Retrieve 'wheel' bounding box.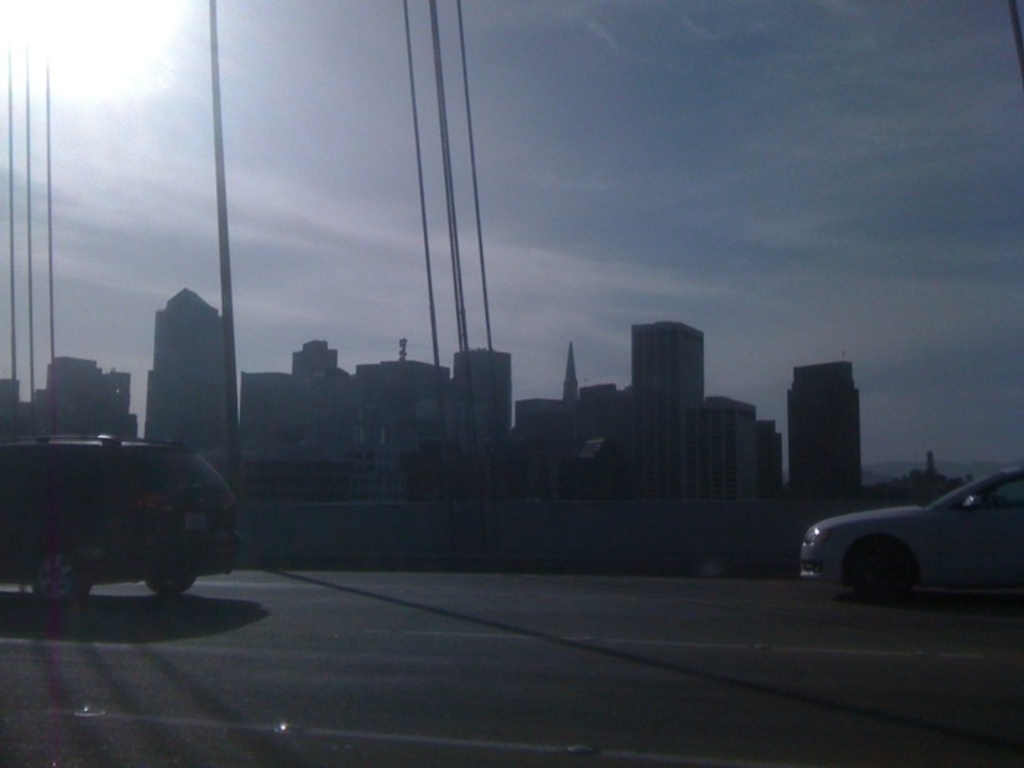
Bounding box: <box>145,576,203,594</box>.
